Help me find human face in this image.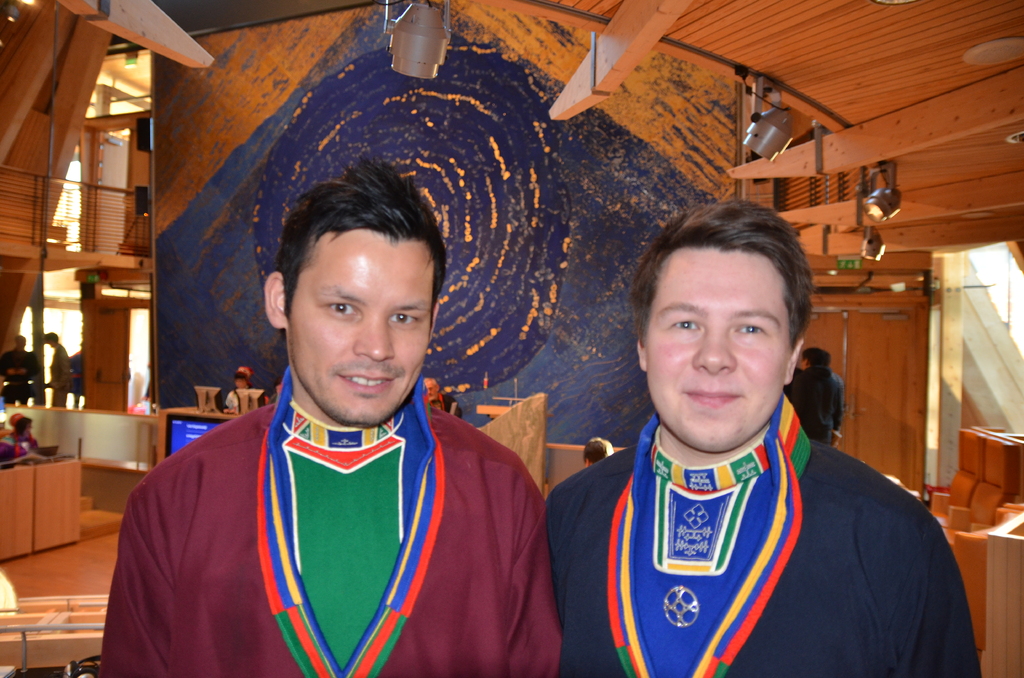
Found it: <region>287, 227, 435, 429</region>.
